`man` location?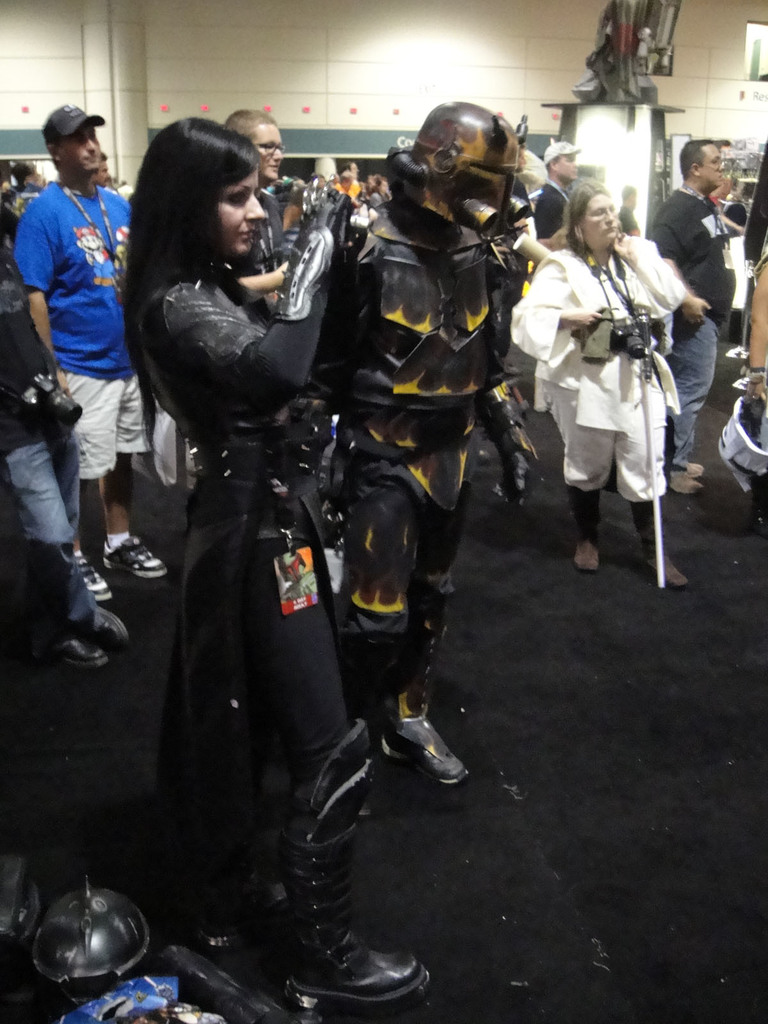
[x1=227, y1=111, x2=296, y2=305]
